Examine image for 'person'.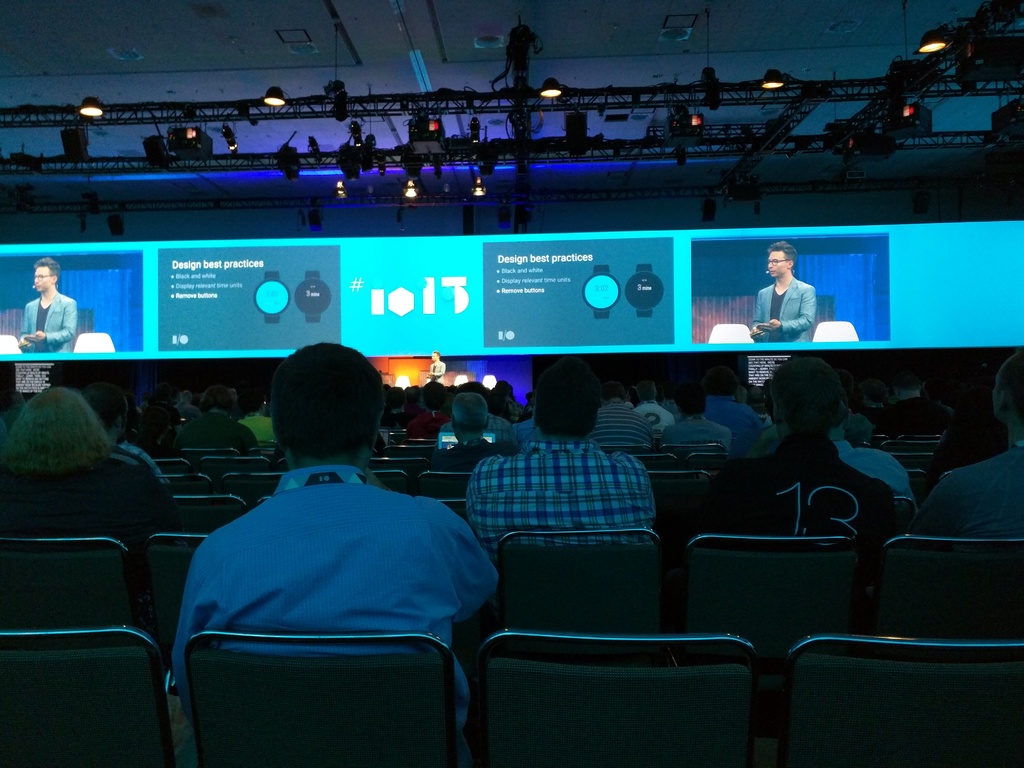
Examination result: l=932, t=365, r=996, b=463.
